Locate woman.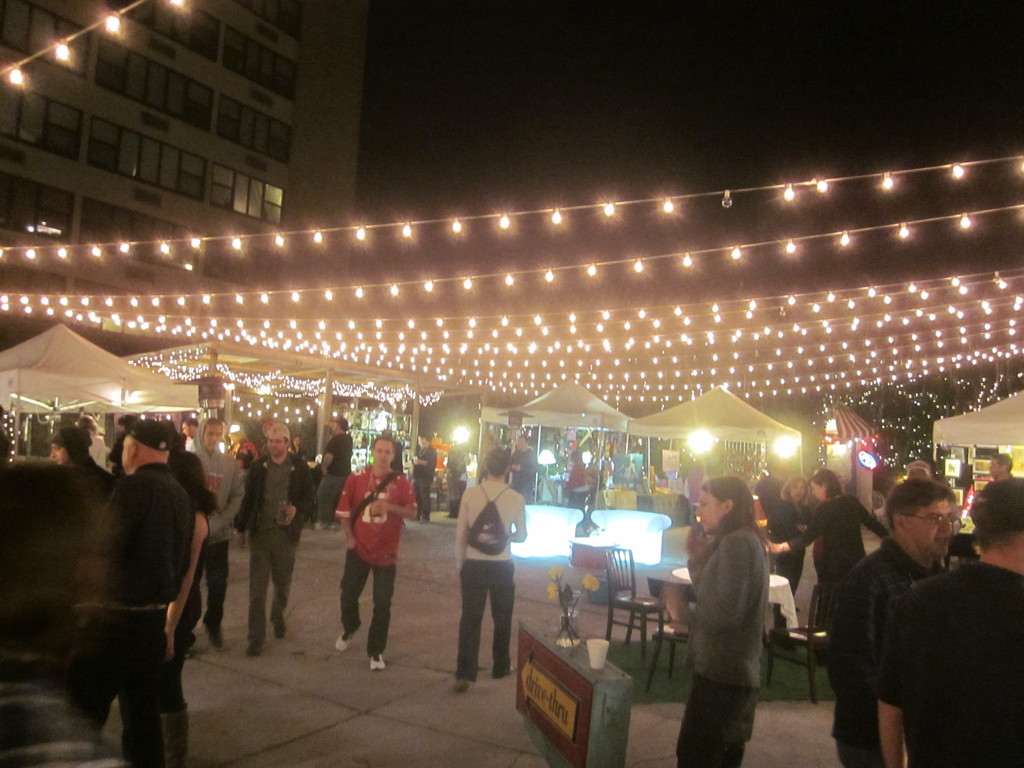
Bounding box: x1=287 y1=436 x2=303 y2=458.
